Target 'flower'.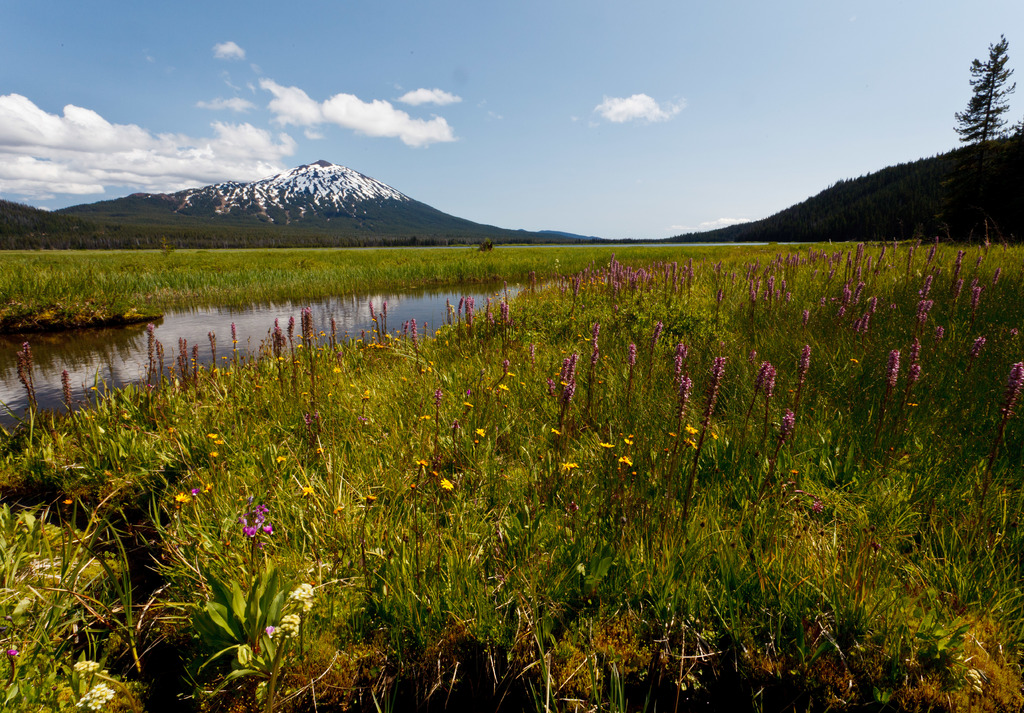
Target region: <box>303,484,311,495</box>.
